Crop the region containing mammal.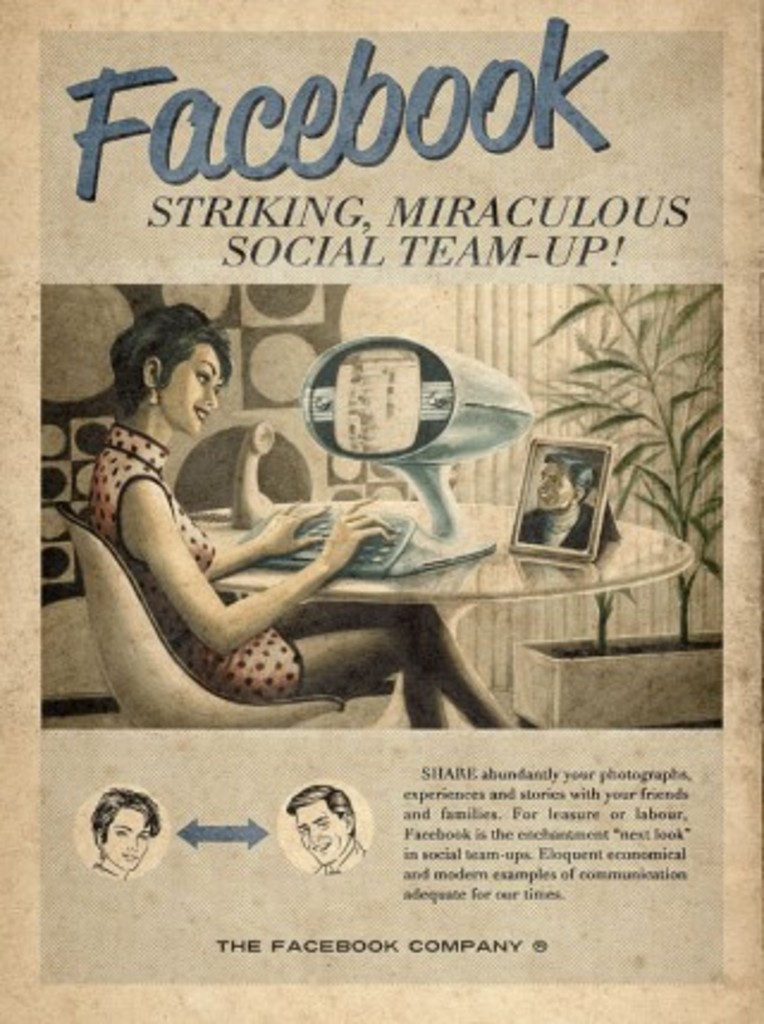
Crop region: {"left": 286, "top": 773, "right": 353, "bottom": 883}.
